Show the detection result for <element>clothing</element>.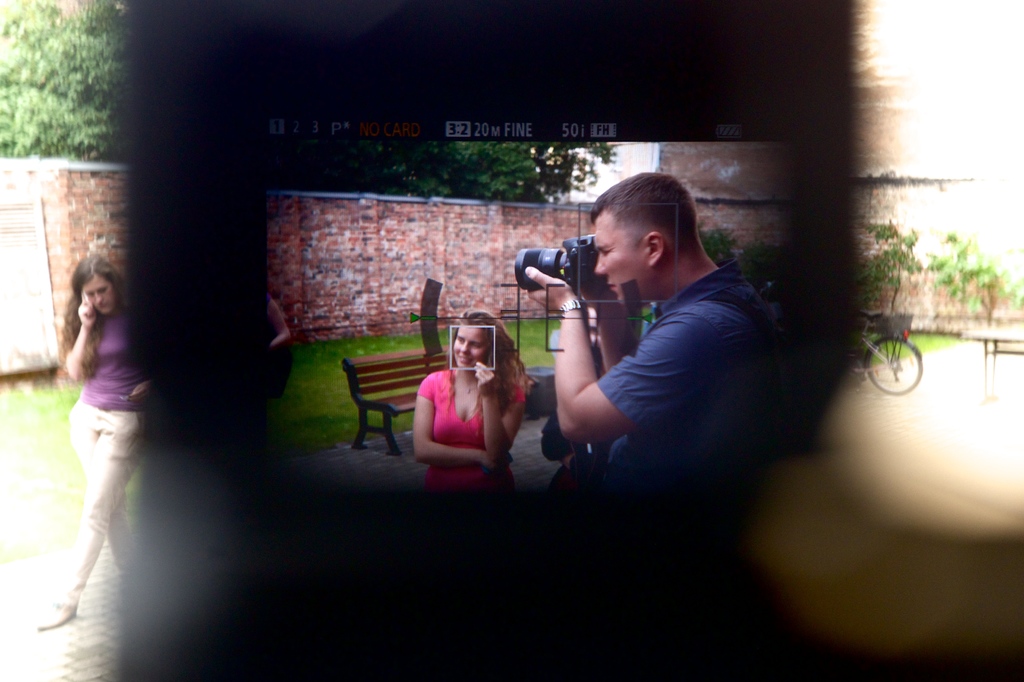
59,312,144,607.
